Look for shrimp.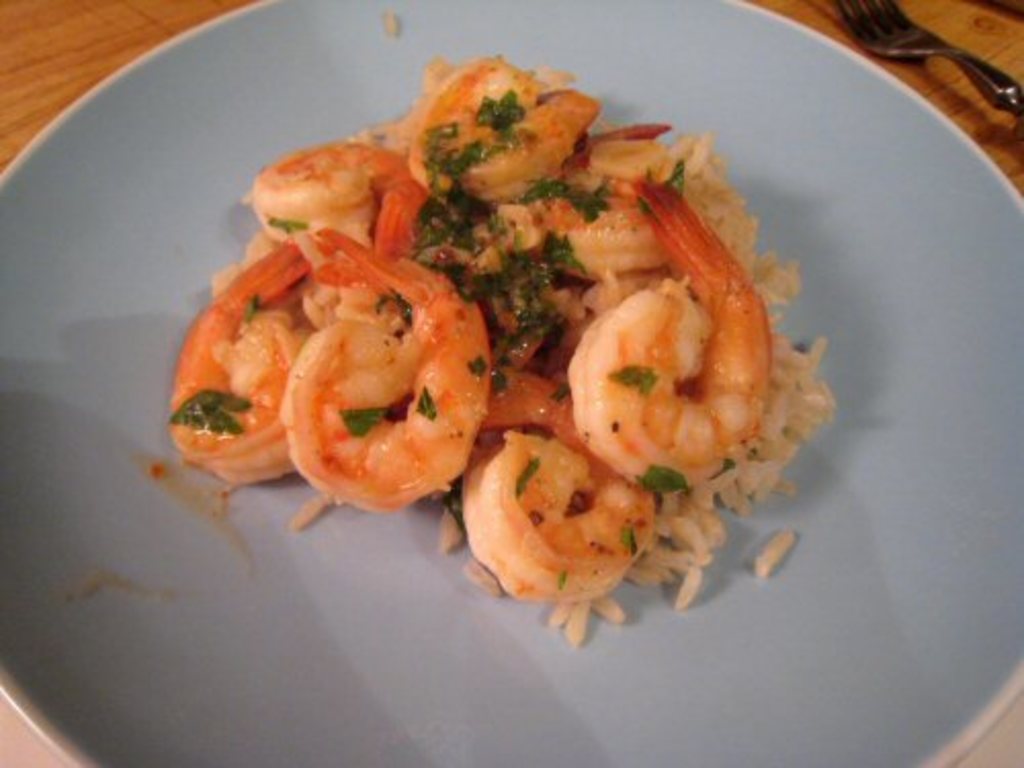
Found: pyautogui.locateOnScreen(565, 182, 774, 479).
